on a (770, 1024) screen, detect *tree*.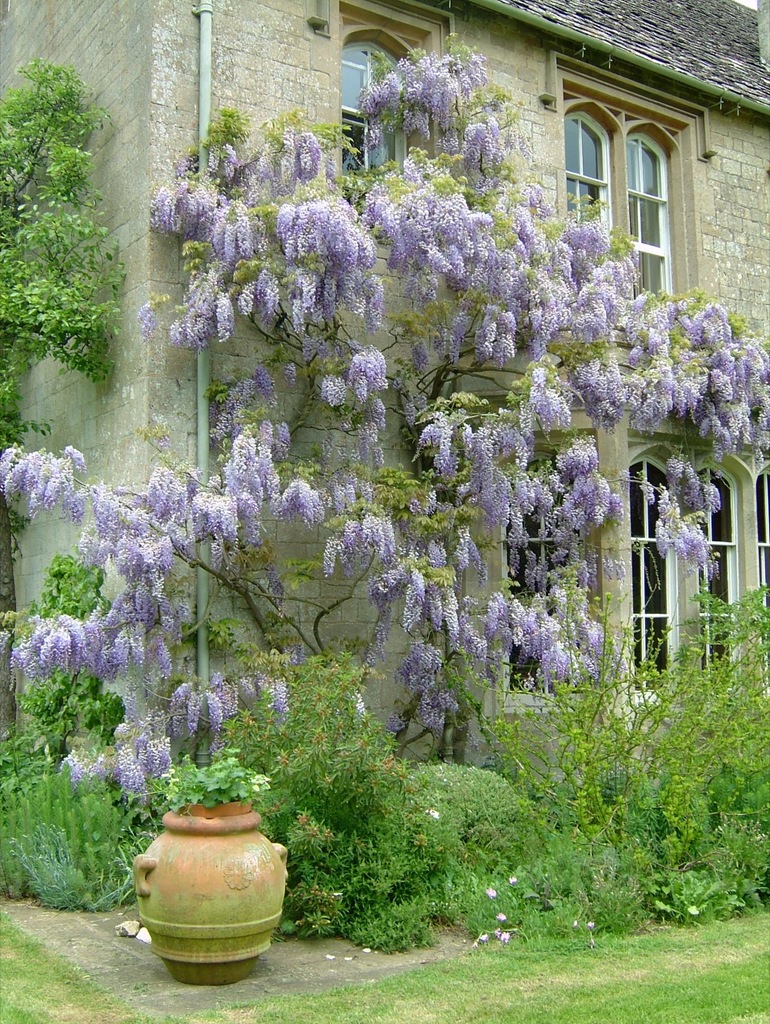
0,2,748,884.
